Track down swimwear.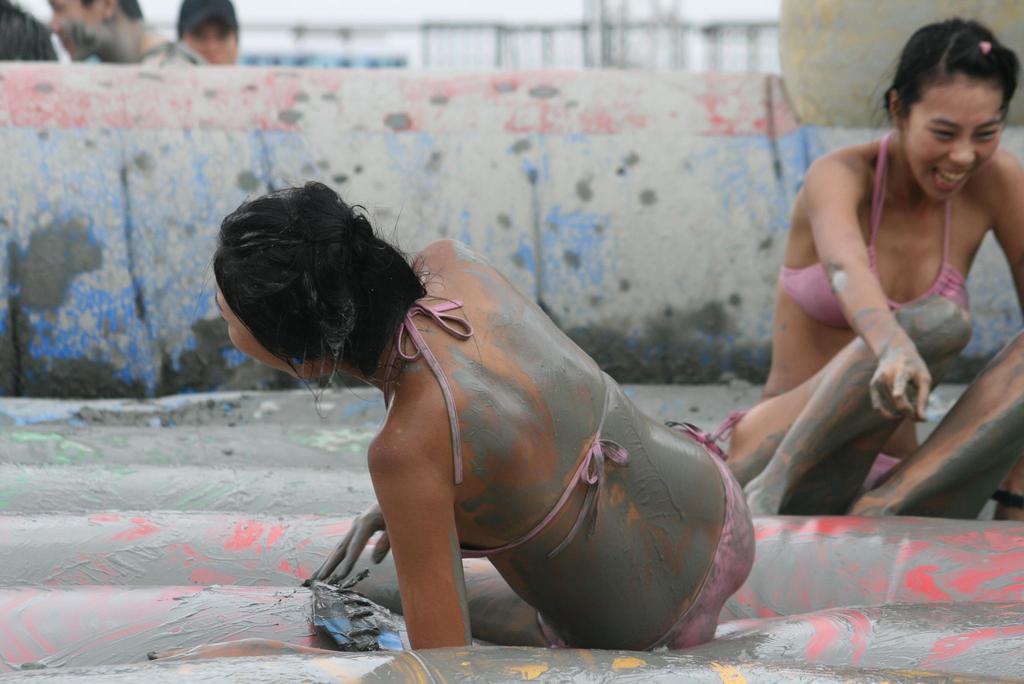
Tracked to box=[783, 131, 971, 365].
